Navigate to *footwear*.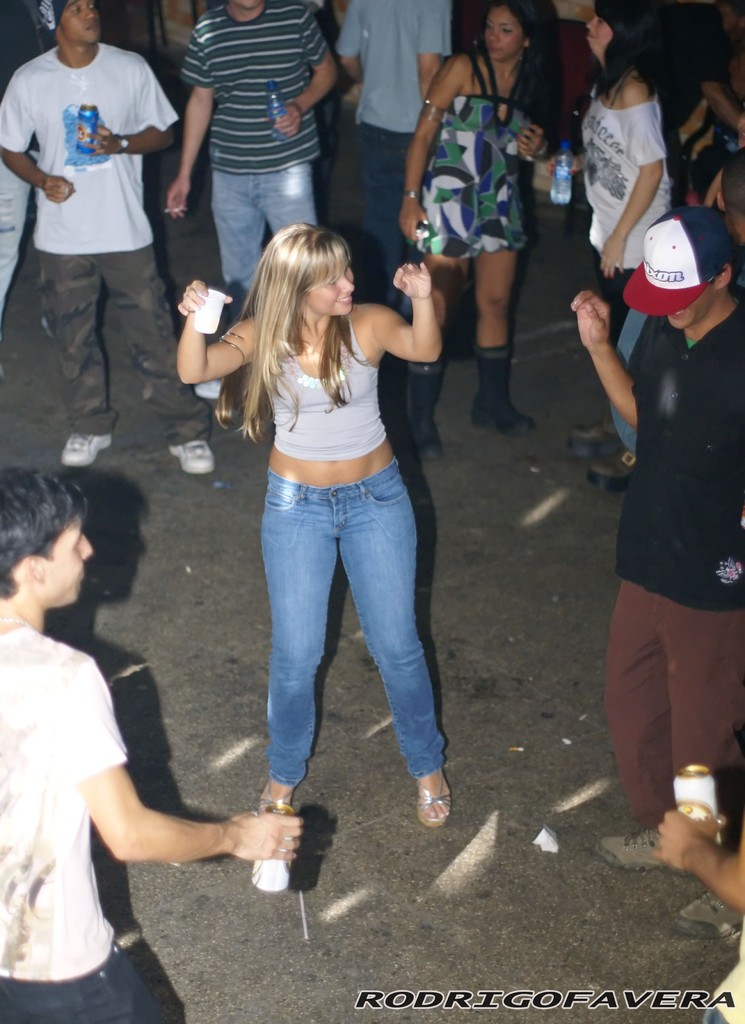
Navigation target: {"x1": 402, "y1": 360, "x2": 454, "y2": 467}.
